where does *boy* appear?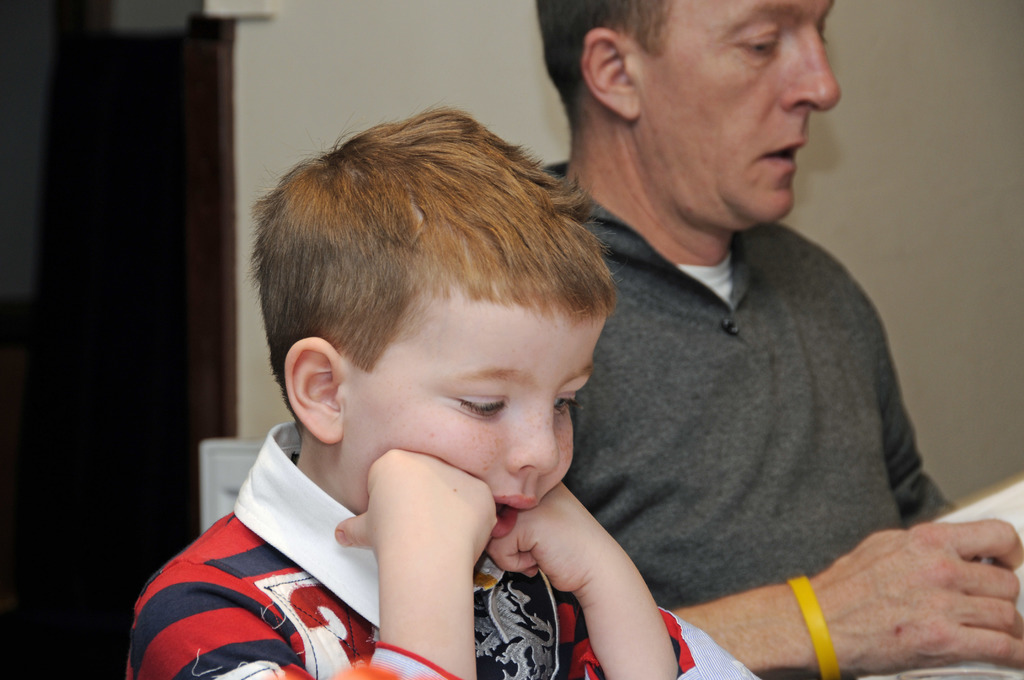
Appears at Rect(114, 102, 785, 679).
